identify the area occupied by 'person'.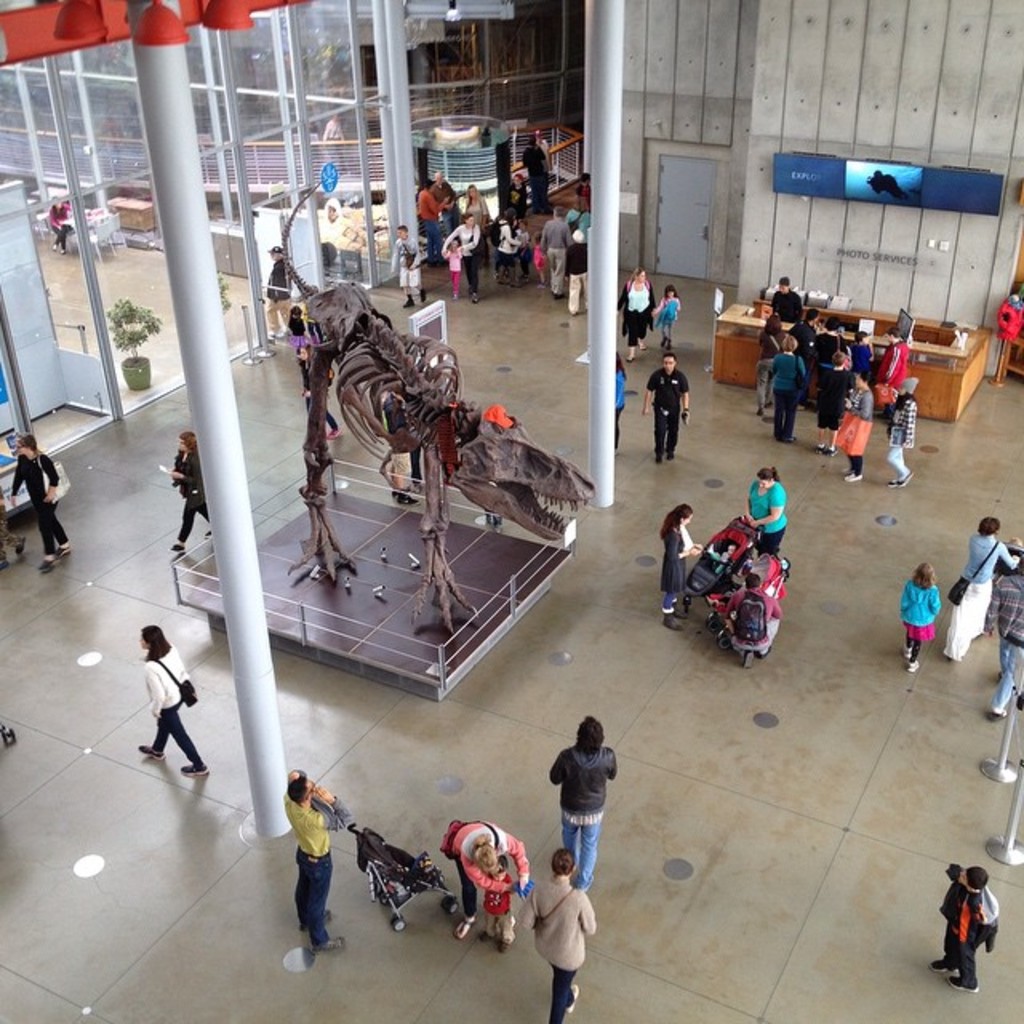
Area: box(536, 200, 573, 288).
